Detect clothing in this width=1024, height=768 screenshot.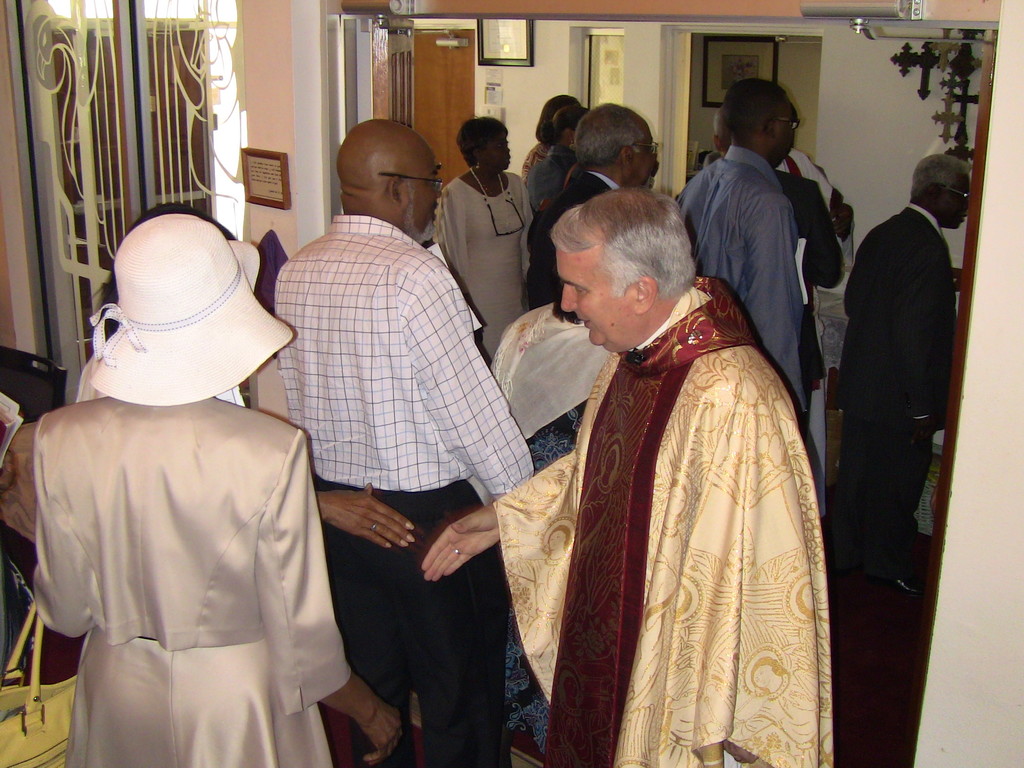
Detection: [532, 141, 572, 205].
